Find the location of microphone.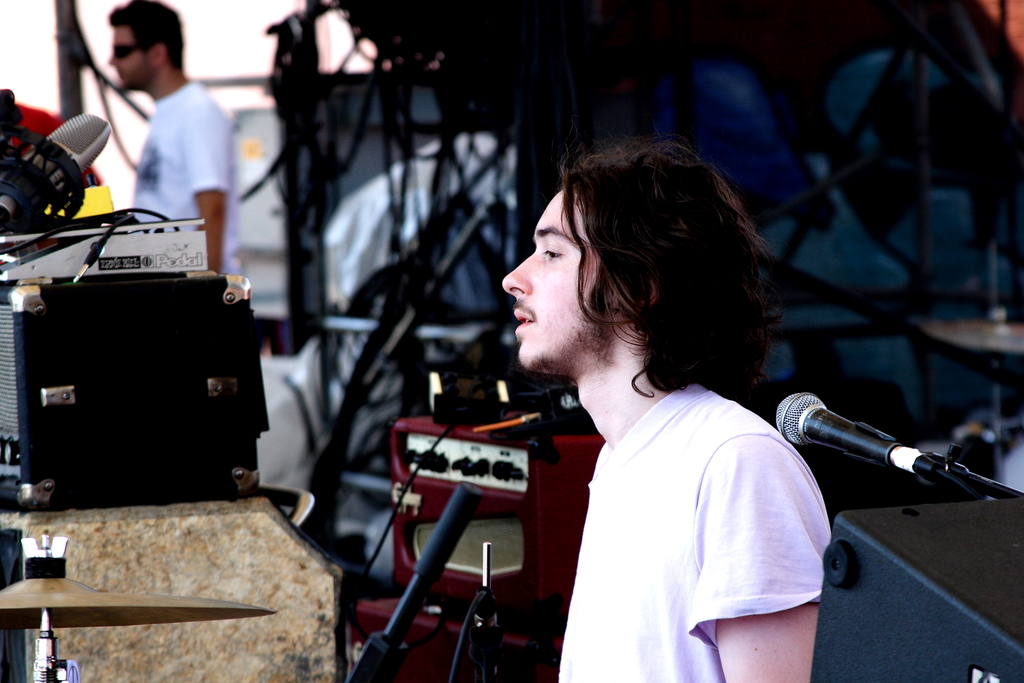
Location: [left=774, top=411, right=986, bottom=506].
